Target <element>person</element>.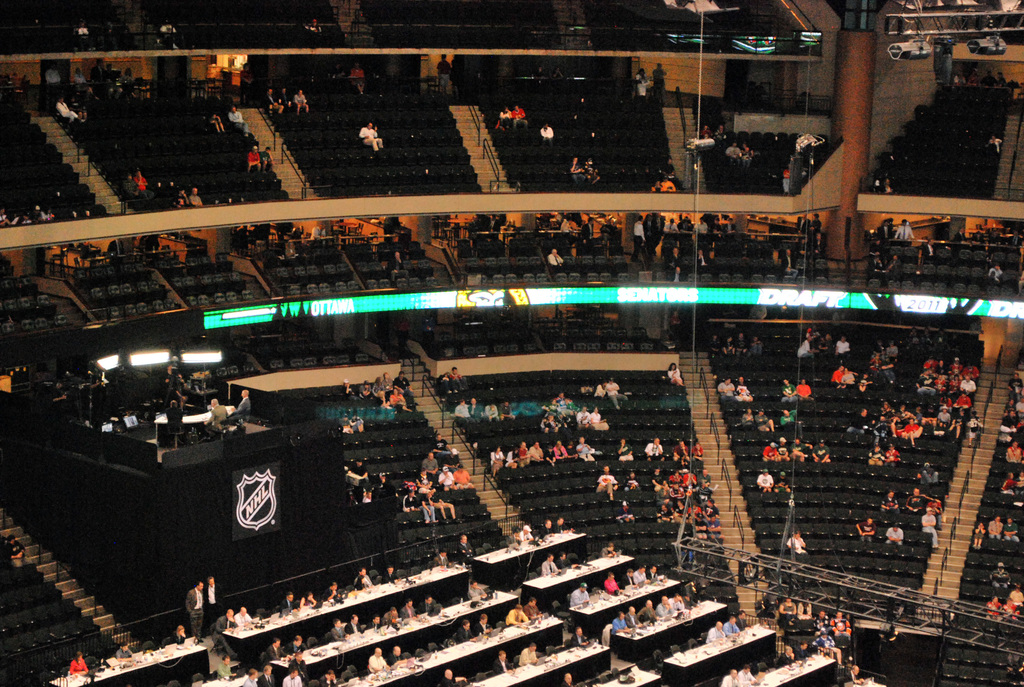
Target region: 694, 123, 712, 146.
